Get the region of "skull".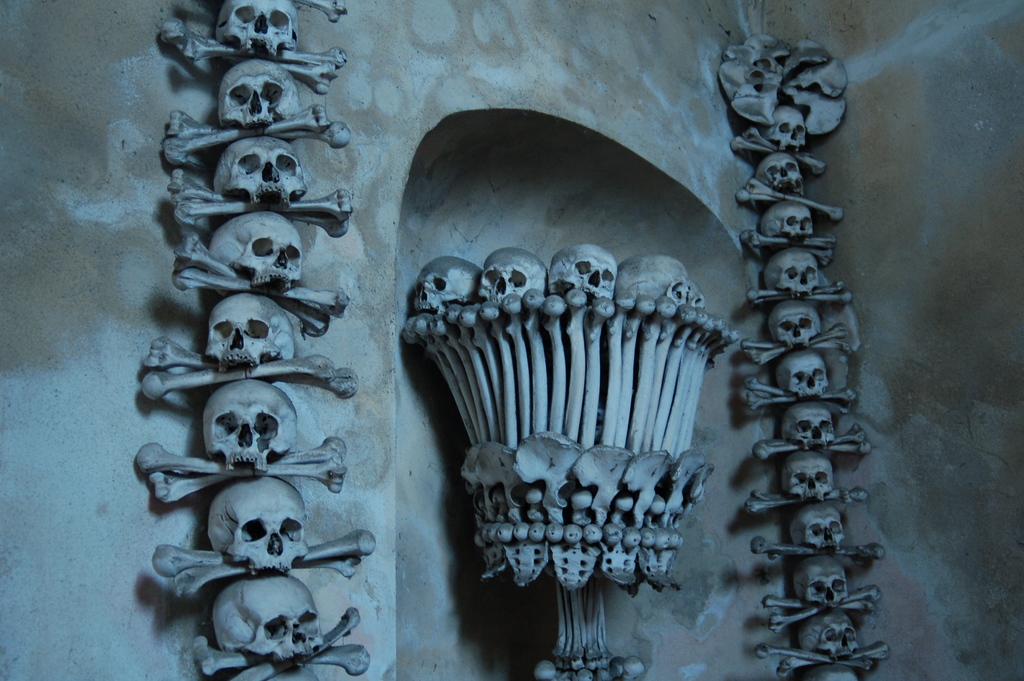
<region>207, 293, 293, 367</region>.
